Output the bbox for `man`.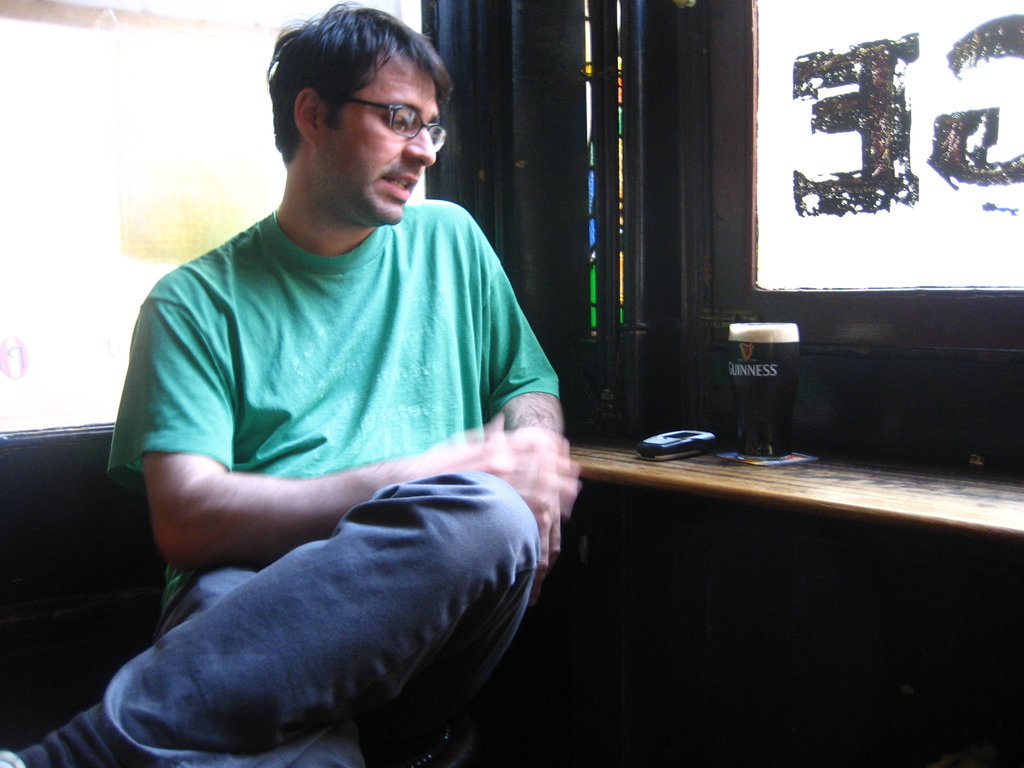
locate(81, 12, 595, 755).
